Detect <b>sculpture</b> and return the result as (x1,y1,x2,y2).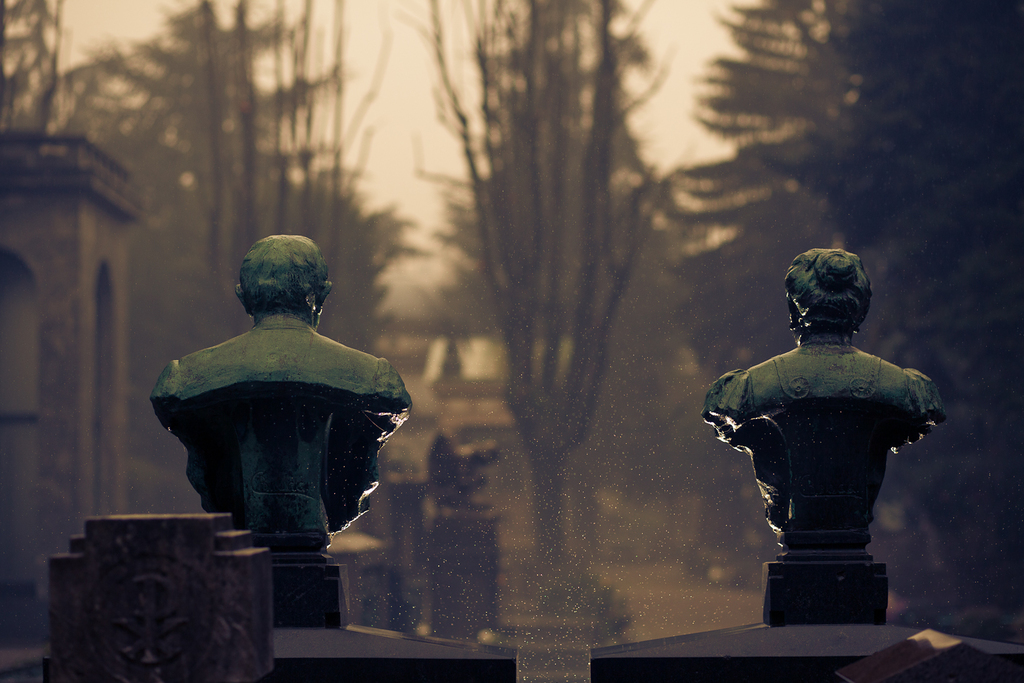
(147,235,414,556).
